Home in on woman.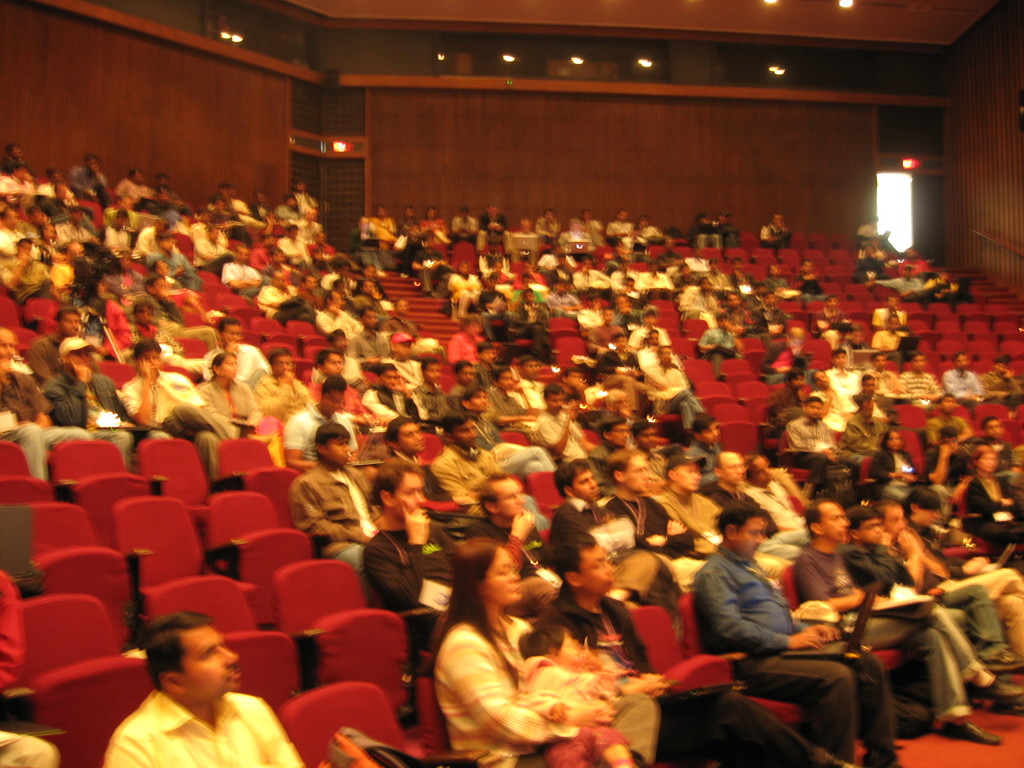
Homed in at (404, 547, 552, 758).
